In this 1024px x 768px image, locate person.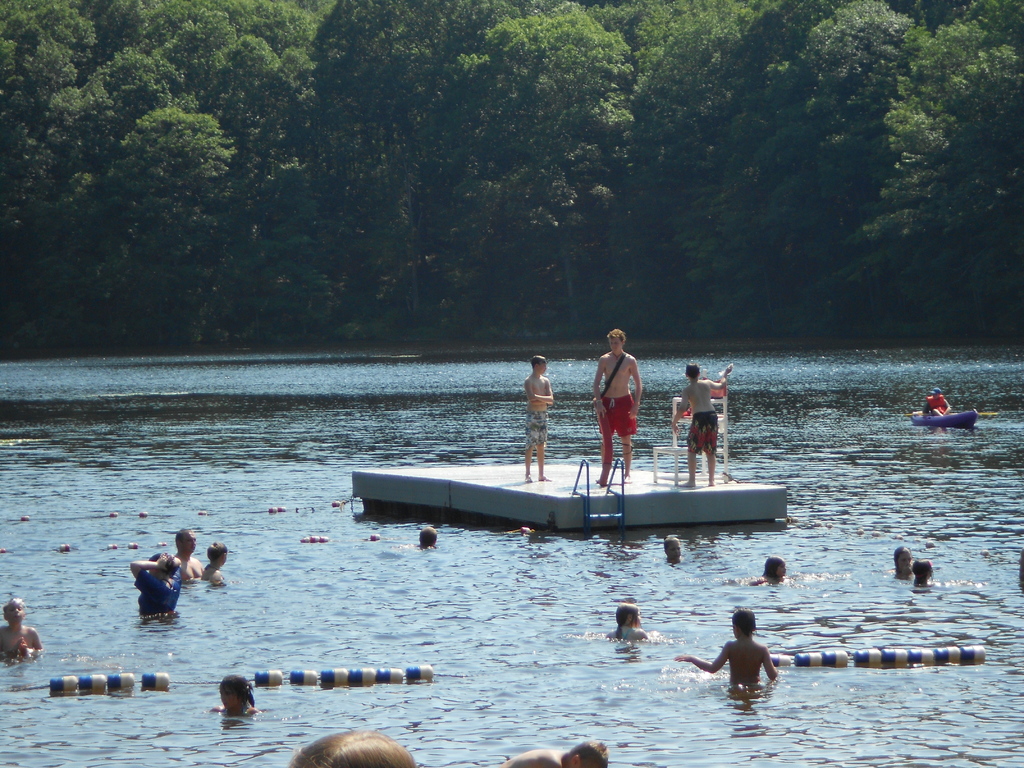
Bounding box: <region>600, 605, 650, 639</region>.
